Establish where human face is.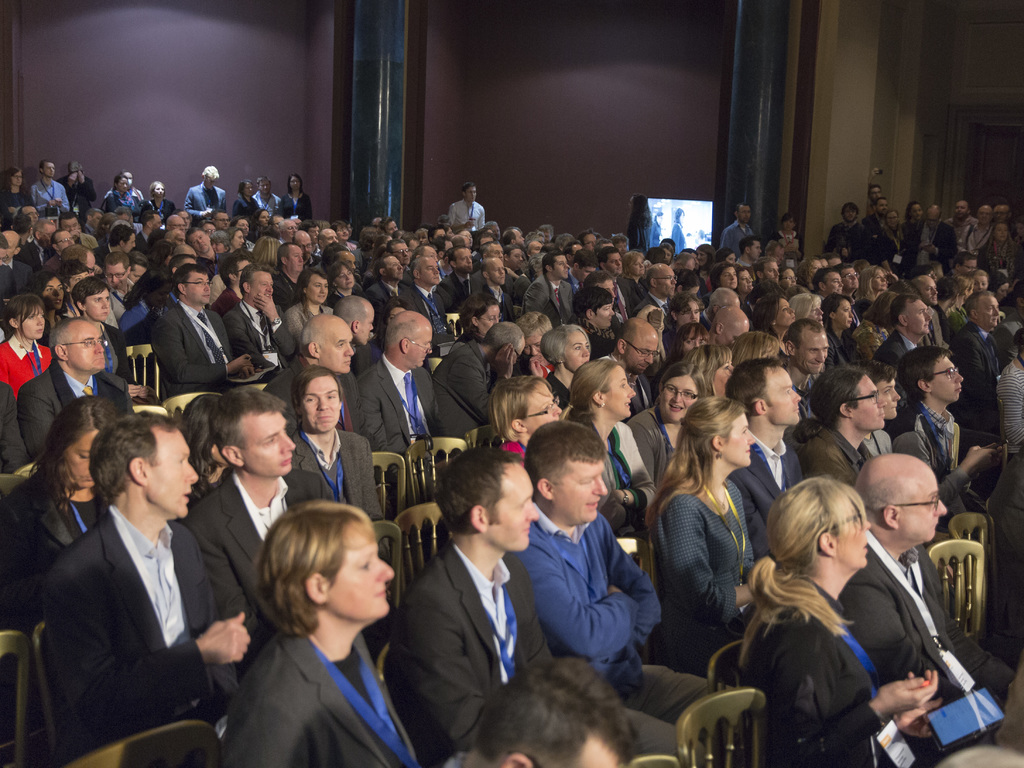
Established at x1=282 y1=222 x2=299 y2=238.
